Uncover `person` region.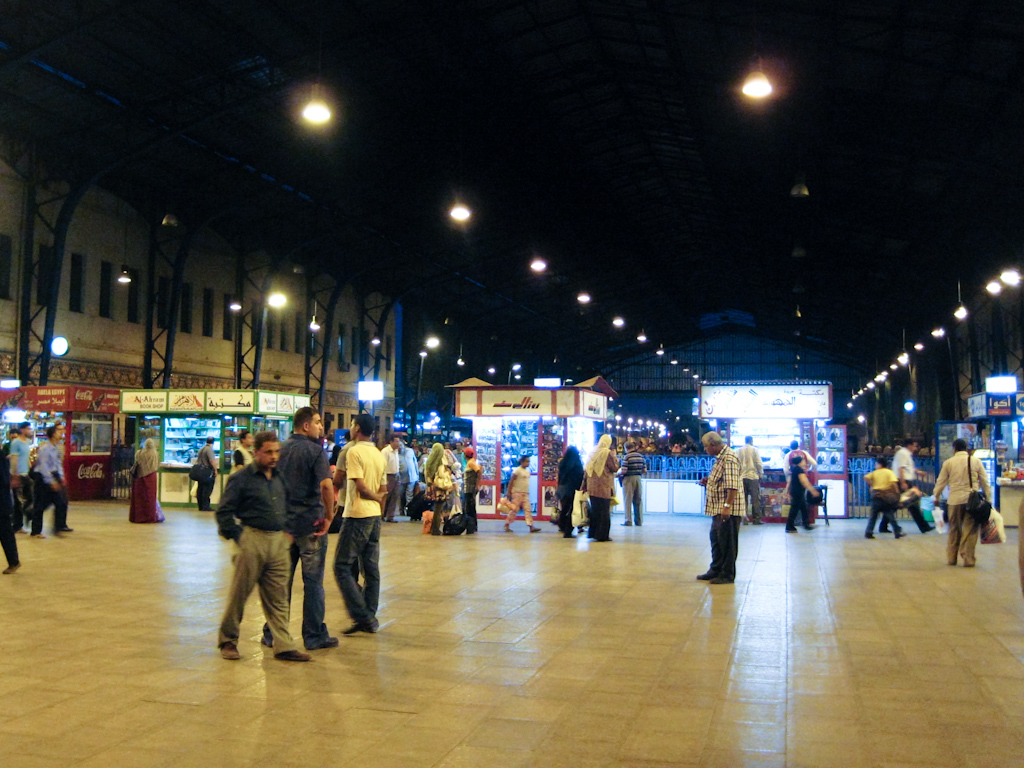
Uncovered: (left=227, top=432, right=253, bottom=470).
